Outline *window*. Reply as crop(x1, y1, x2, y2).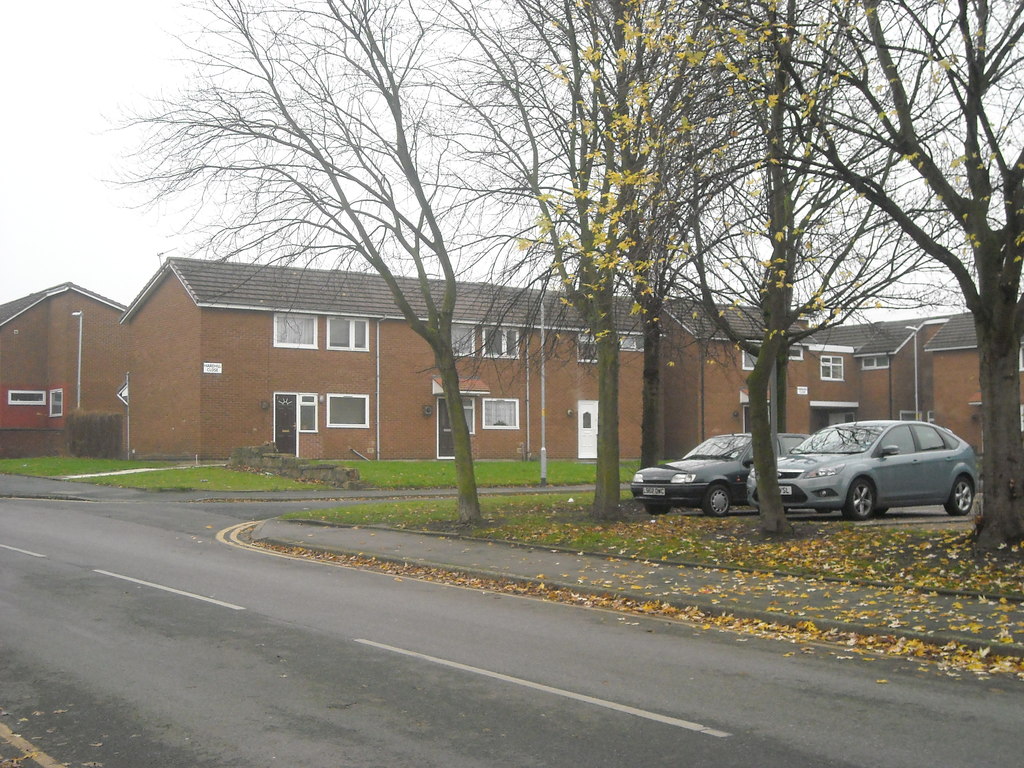
crop(852, 348, 896, 376).
